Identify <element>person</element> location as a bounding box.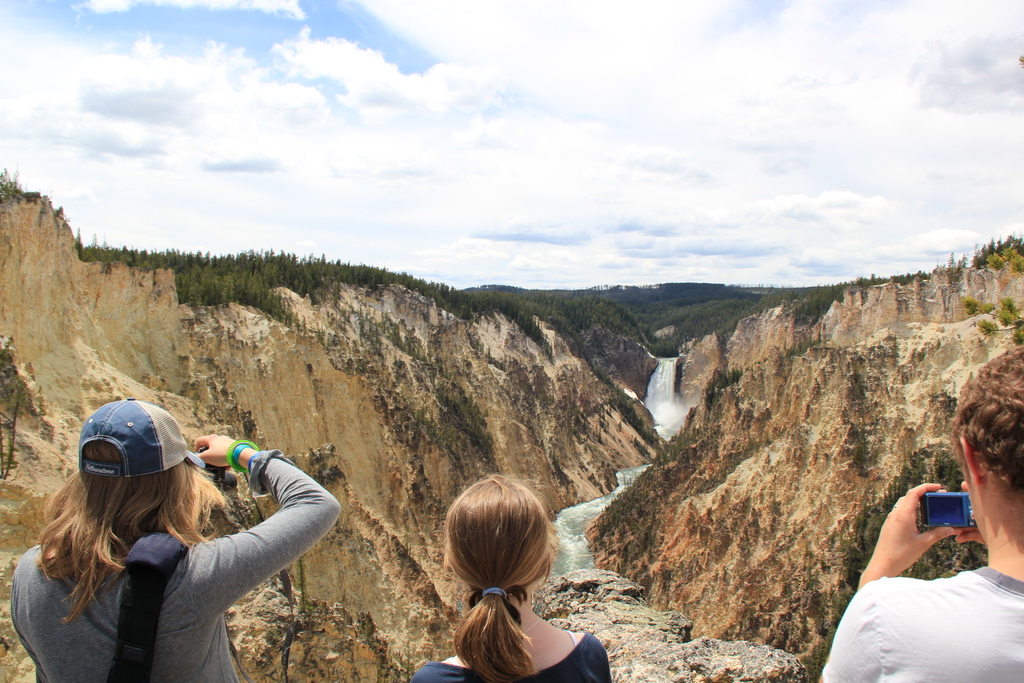
<box>429,465,591,673</box>.
